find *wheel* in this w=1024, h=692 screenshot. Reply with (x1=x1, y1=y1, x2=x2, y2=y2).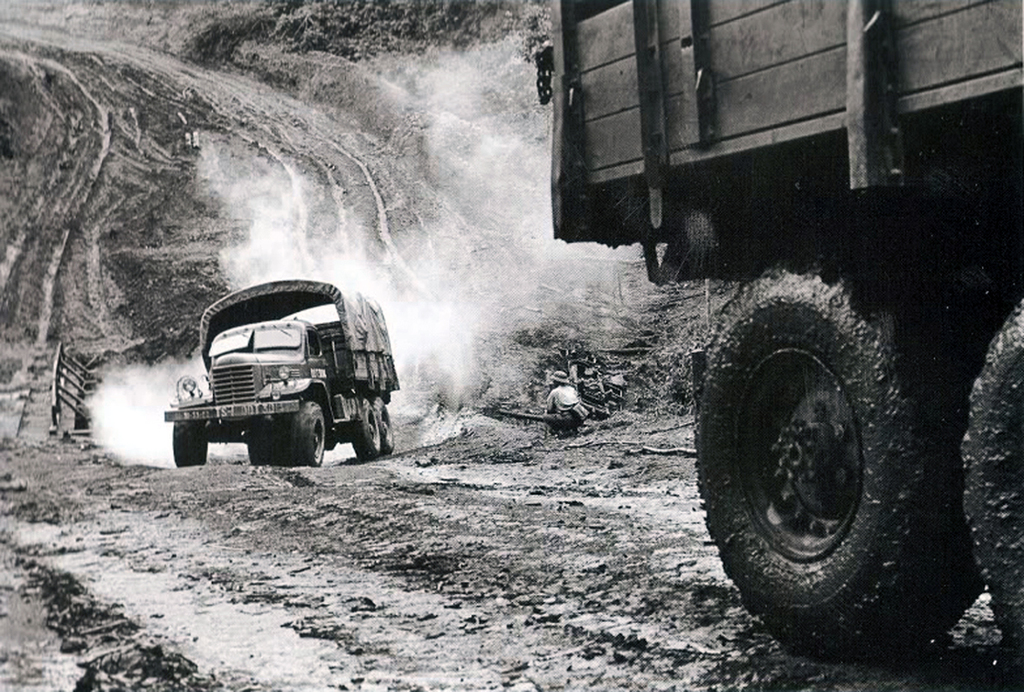
(x1=692, y1=224, x2=977, y2=657).
